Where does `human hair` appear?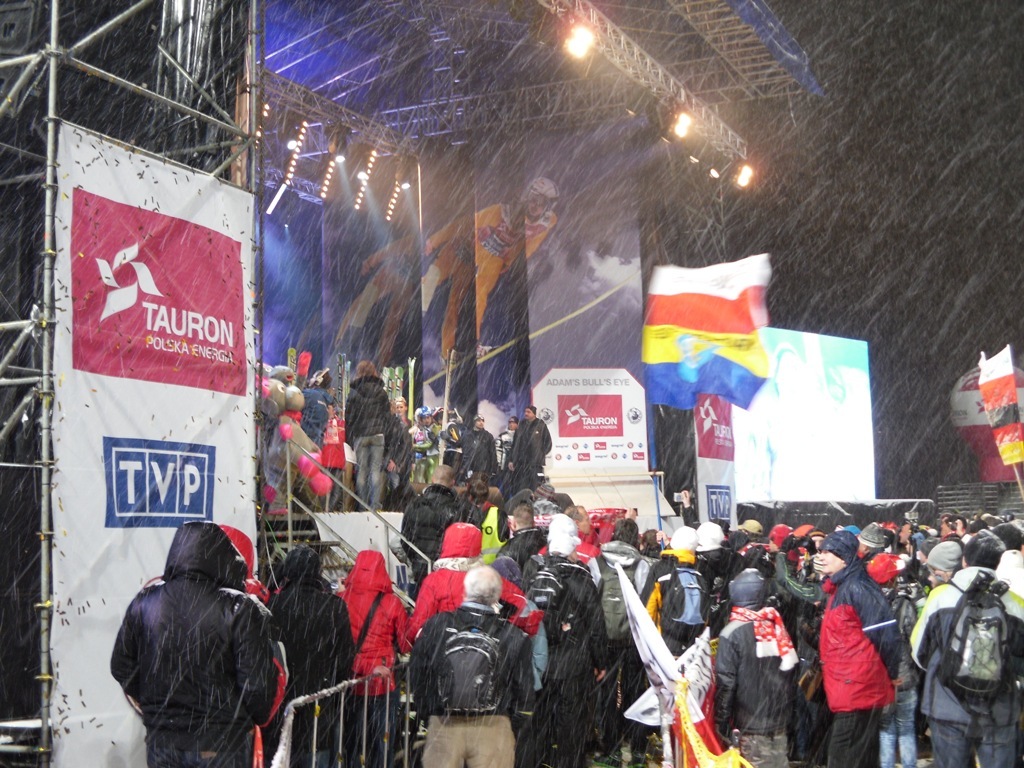
Appears at (508, 501, 534, 532).
